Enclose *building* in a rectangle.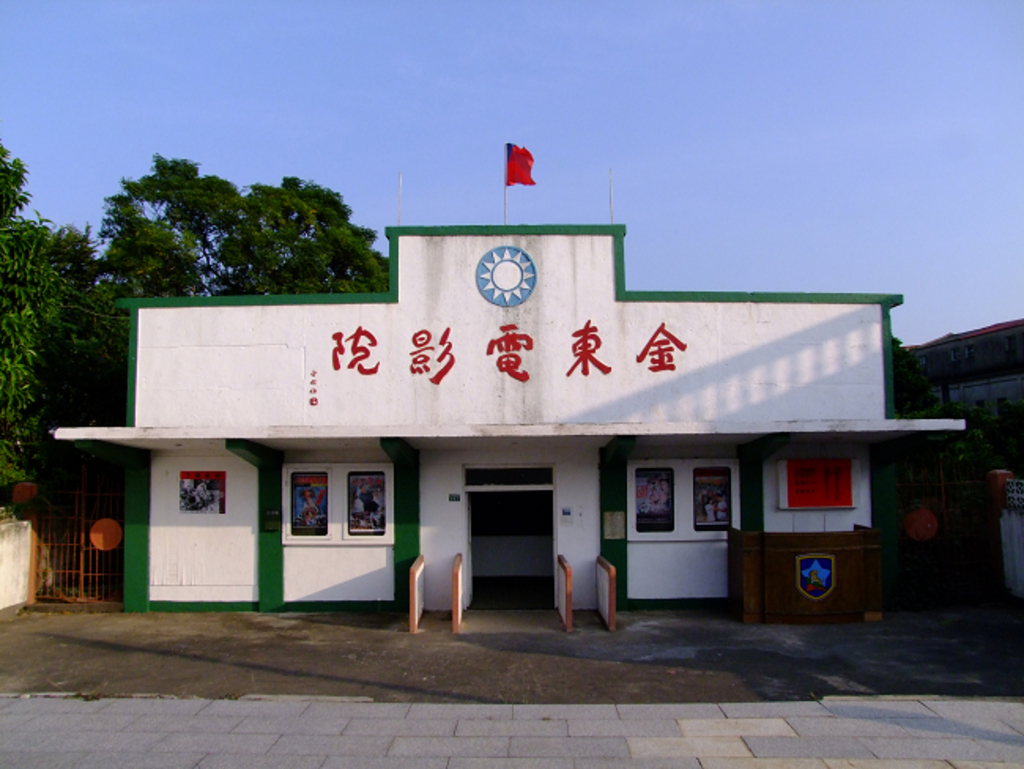
[904,315,1022,492].
